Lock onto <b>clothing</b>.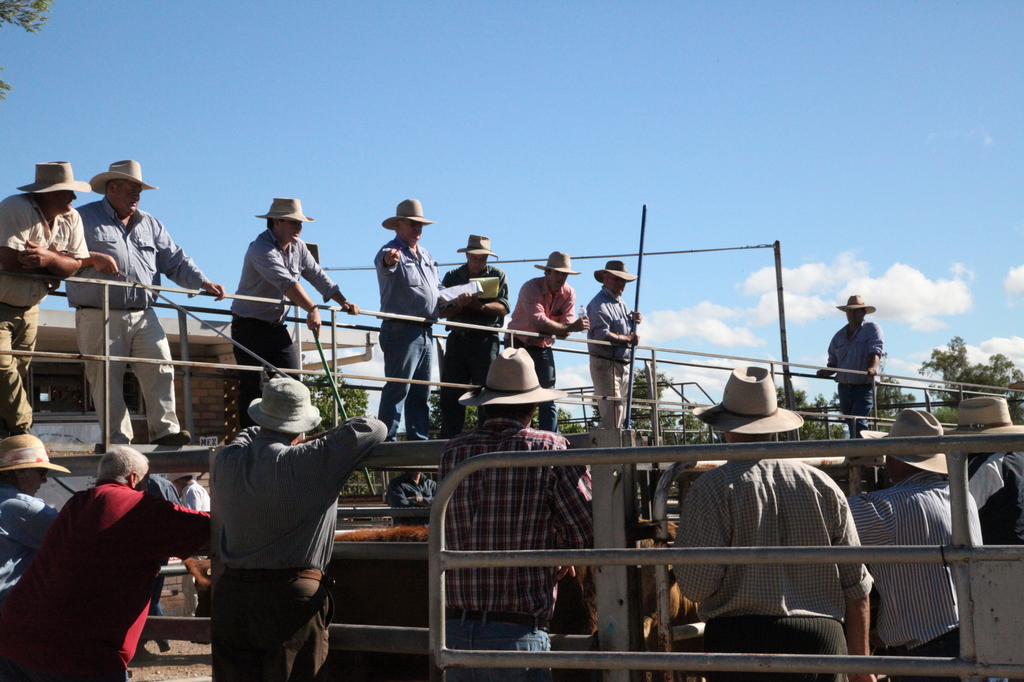
Locked: (373, 234, 468, 427).
